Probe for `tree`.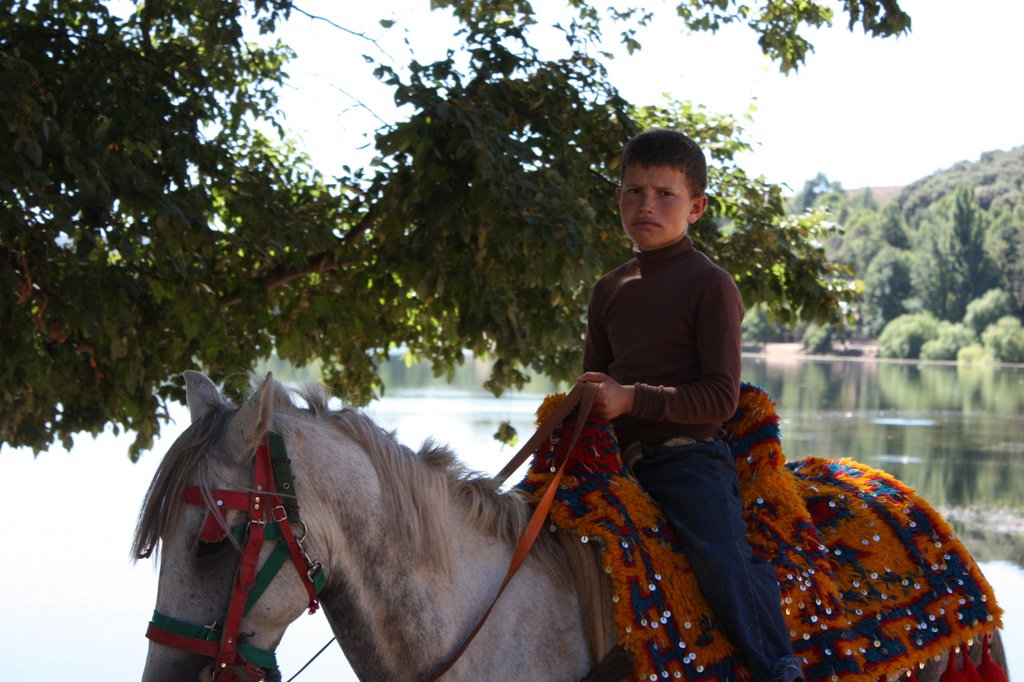
Probe result: <bbox>0, 1, 913, 460</bbox>.
